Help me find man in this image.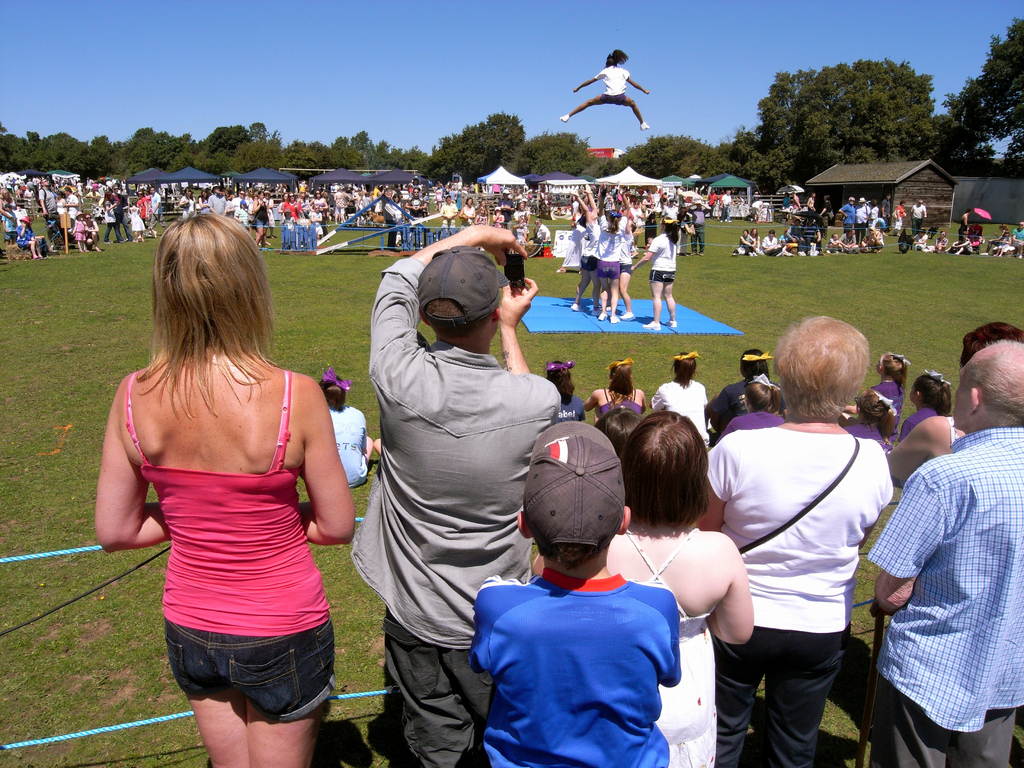
Found it: bbox=[854, 197, 870, 236].
